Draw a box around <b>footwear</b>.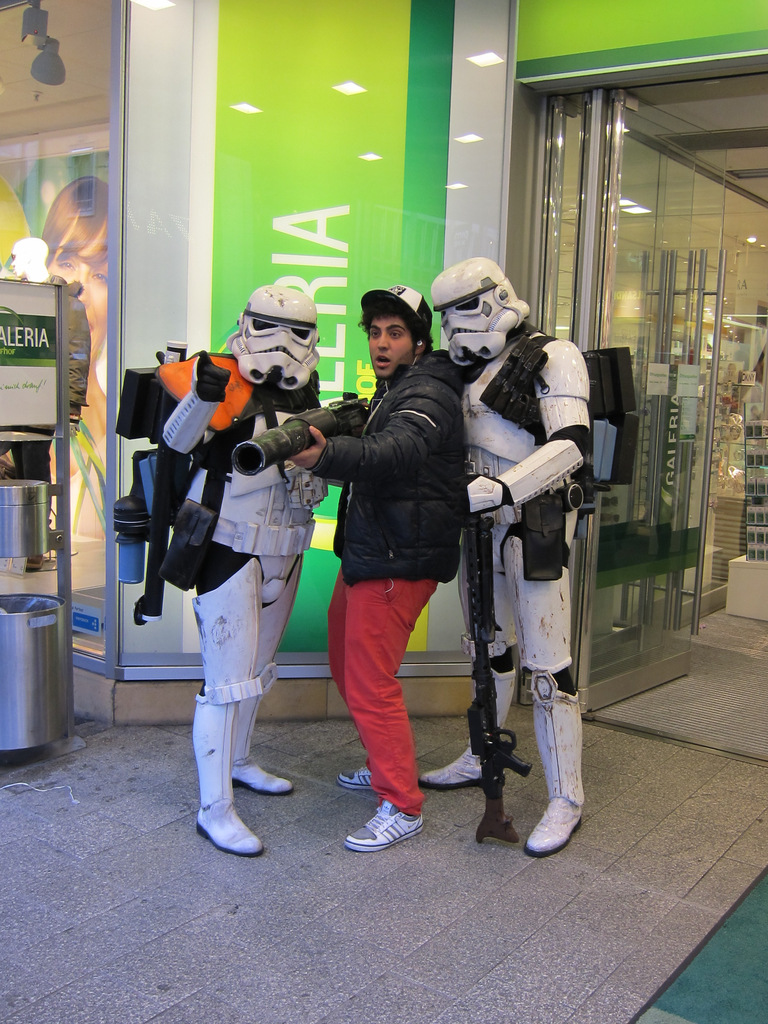
box(512, 668, 592, 862).
